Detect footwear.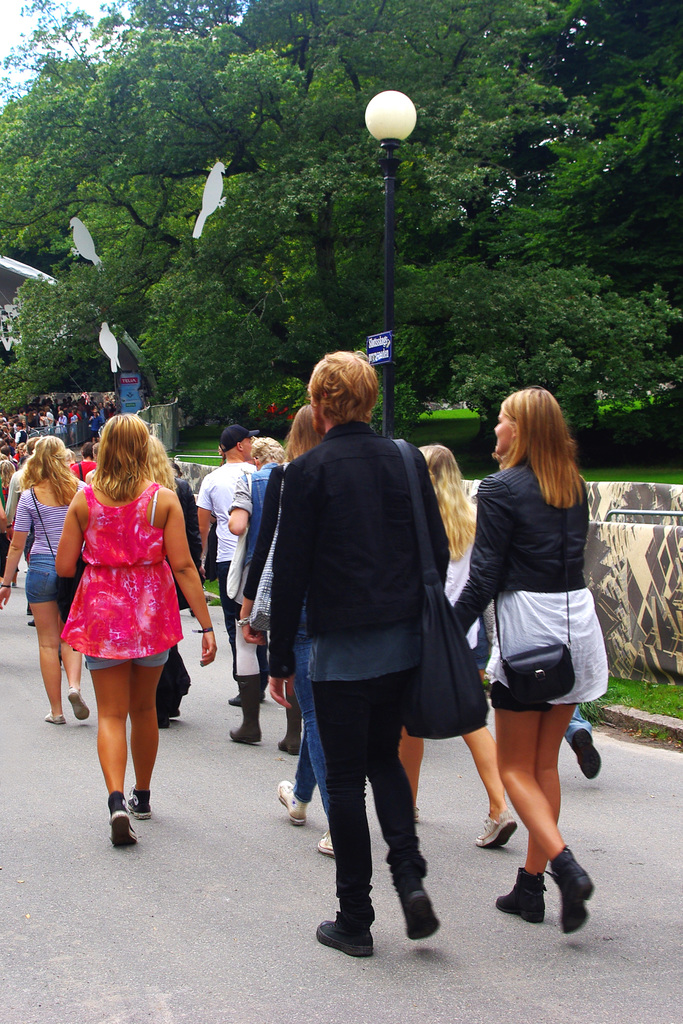
Detected at x1=476 y1=809 x2=516 y2=851.
